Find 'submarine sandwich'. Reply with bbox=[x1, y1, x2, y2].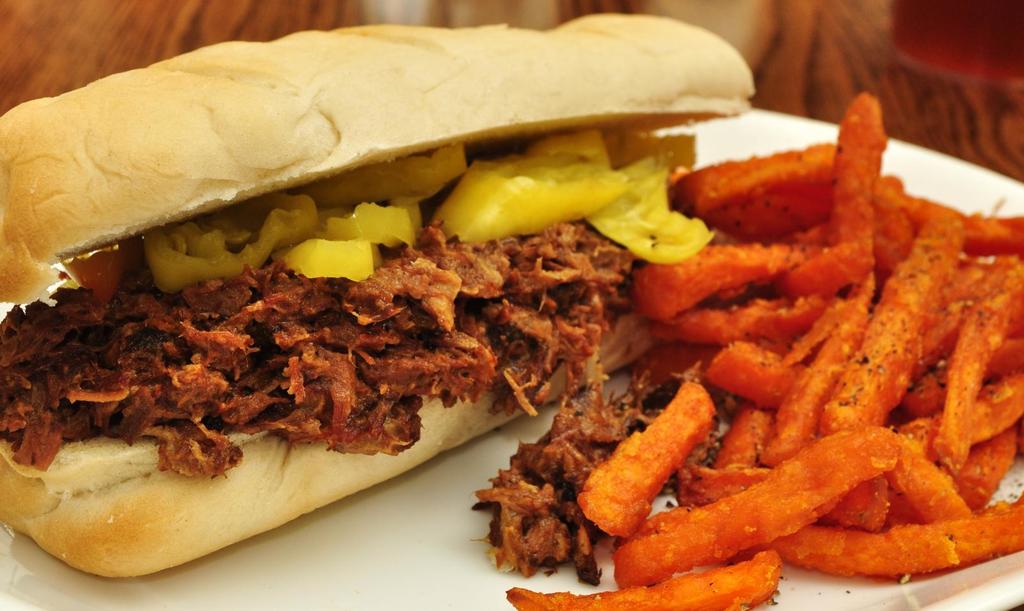
bbox=[1, 17, 883, 588].
